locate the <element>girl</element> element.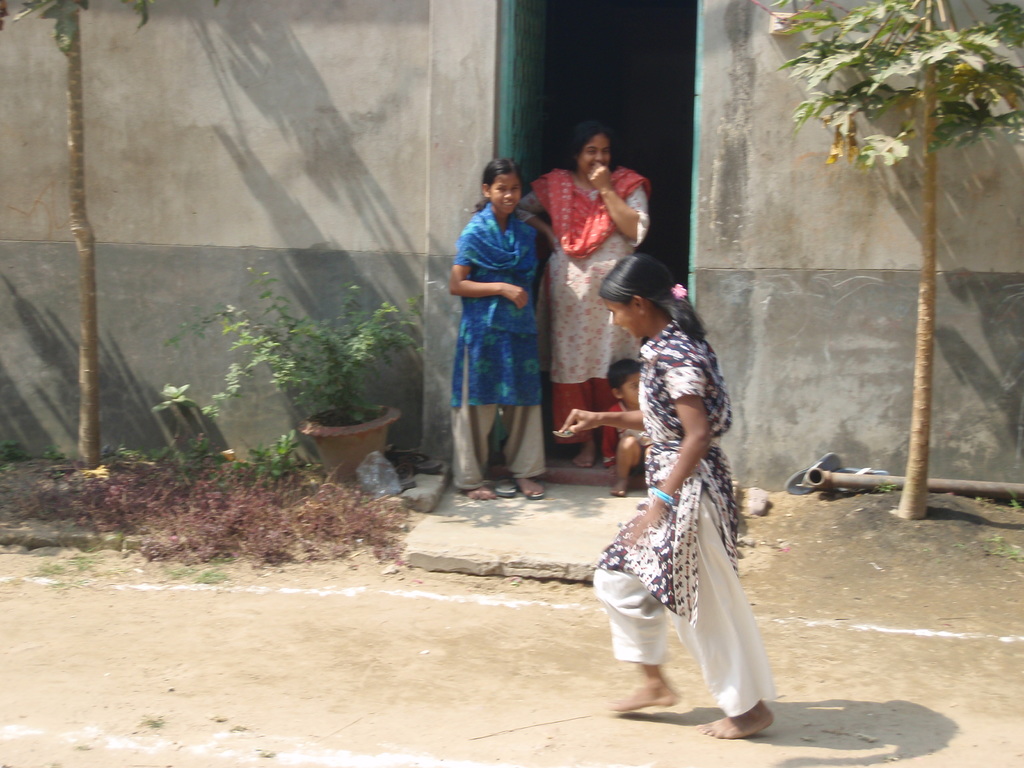
Element bbox: BBox(559, 251, 774, 739).
